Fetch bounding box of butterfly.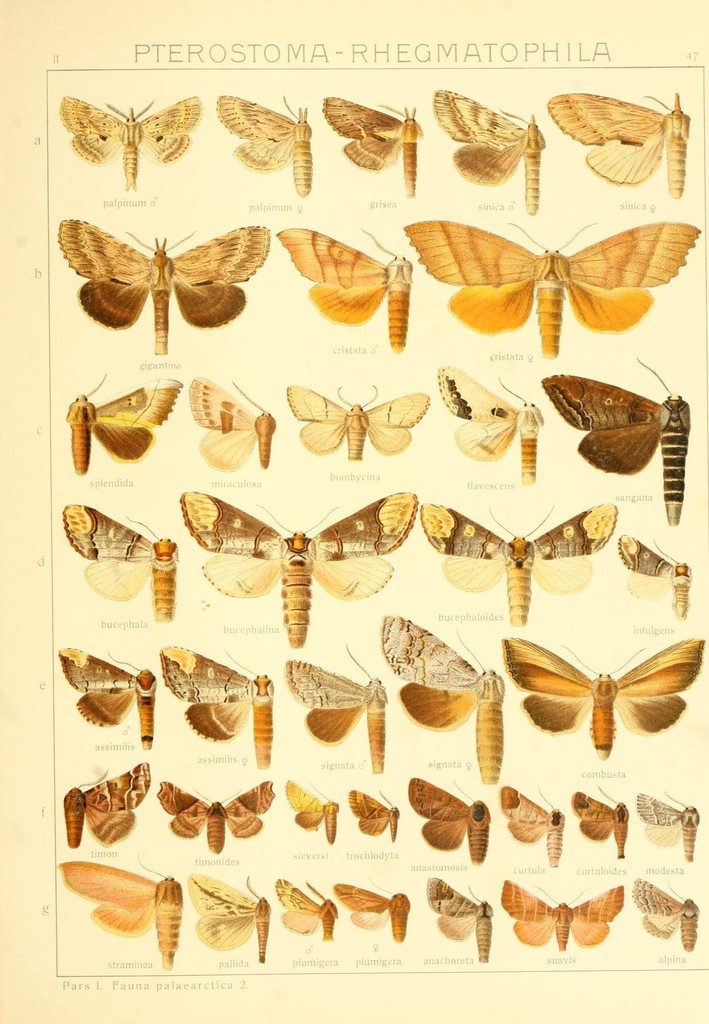
Bbox: 57/92/206/197.
